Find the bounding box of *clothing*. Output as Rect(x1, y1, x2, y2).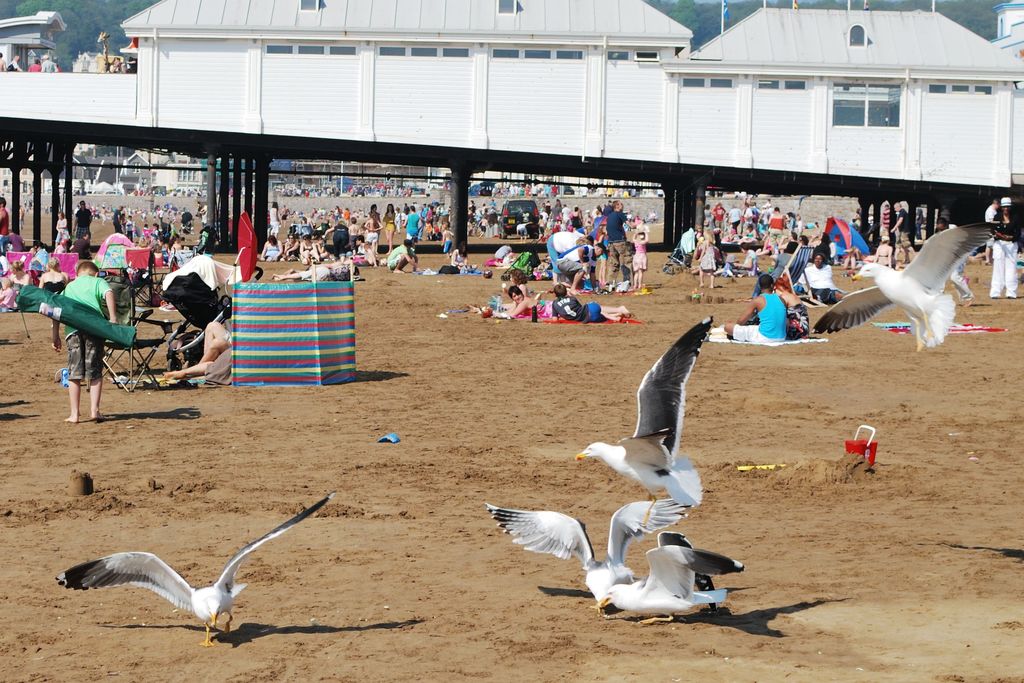
Rect(799, 265, 836, 300).
